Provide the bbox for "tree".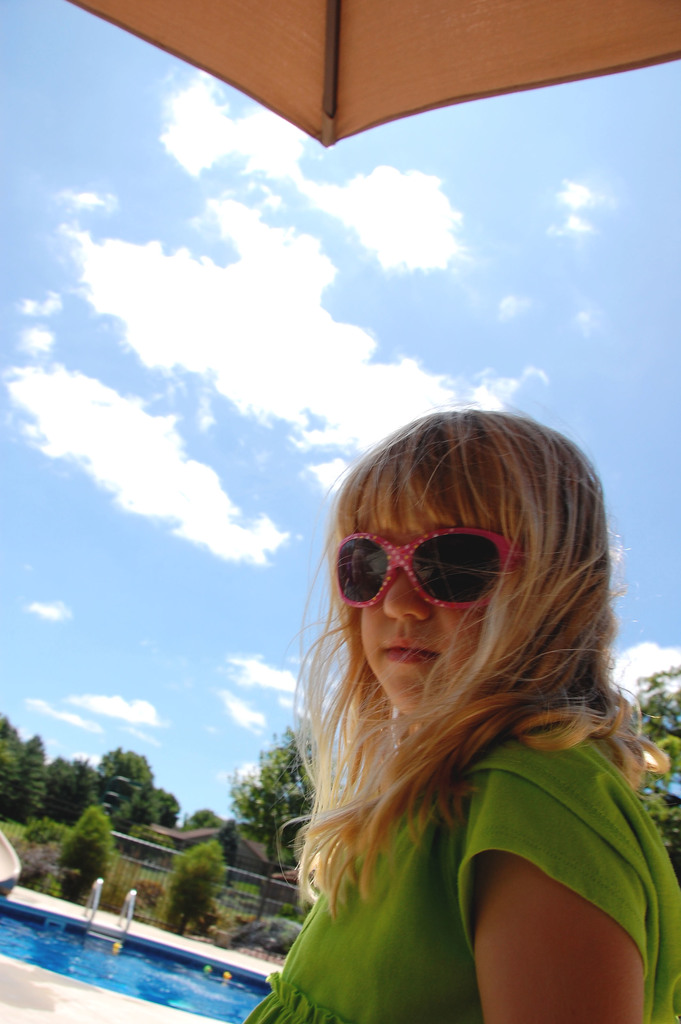
Rect(161, 830, 224, 942).
